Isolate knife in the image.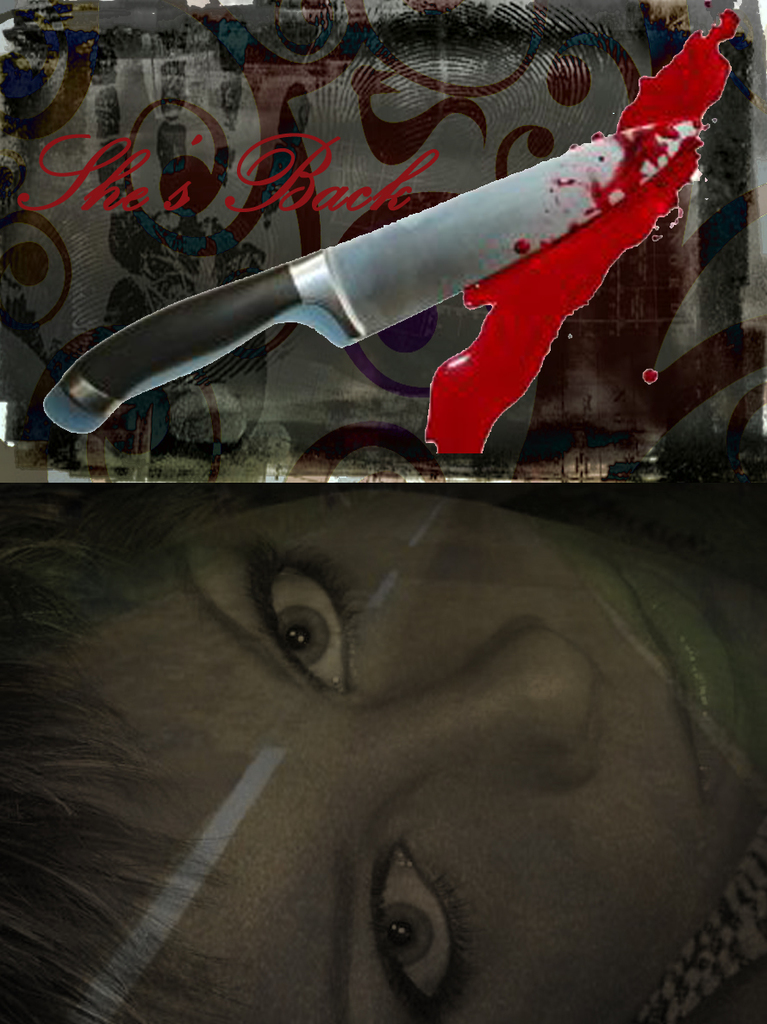
Isolated region: [38,115,685,434].
